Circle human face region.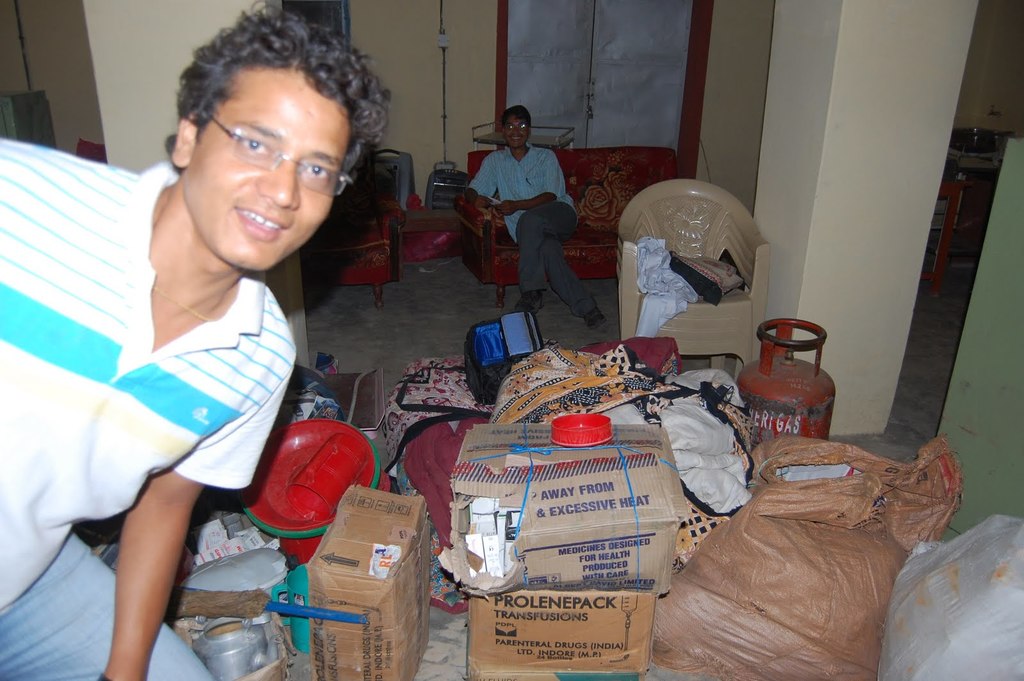
Region: l=191, t=69, r=330, b=272.
